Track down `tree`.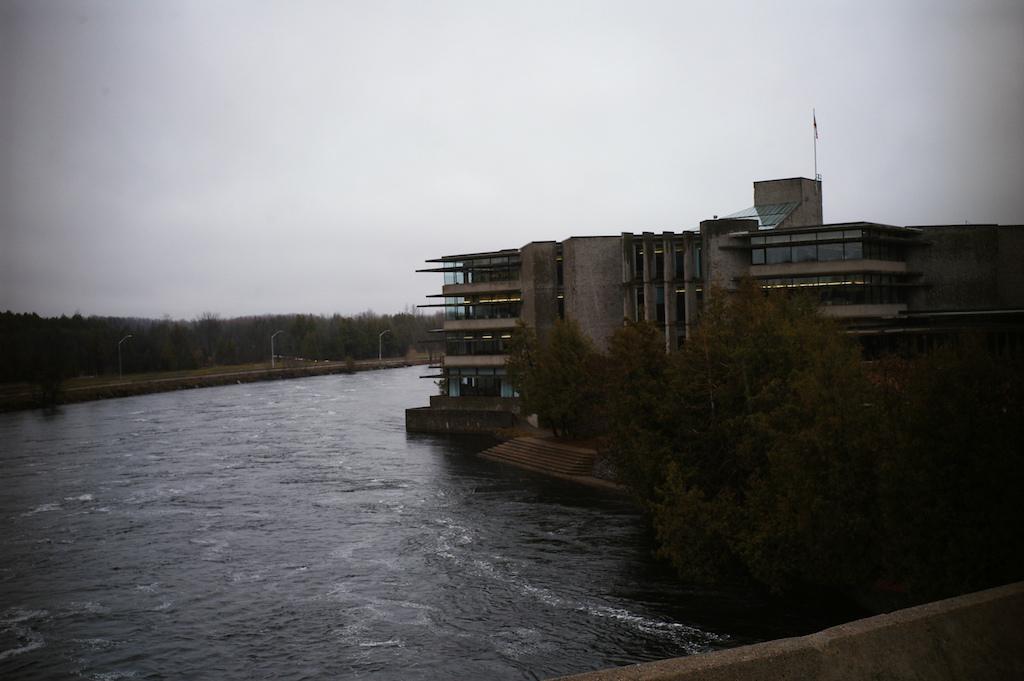
Tracked to Rect(600, 281, 949, 595).
